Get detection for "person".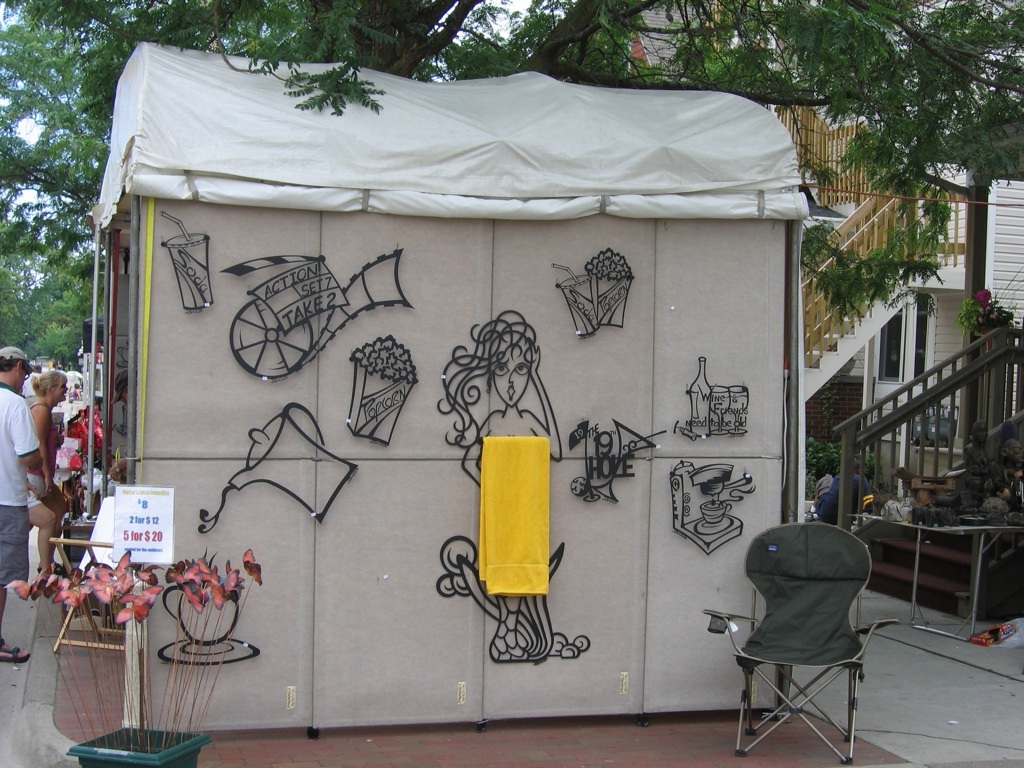
Detection: crop(18, 365, 71, 572).
